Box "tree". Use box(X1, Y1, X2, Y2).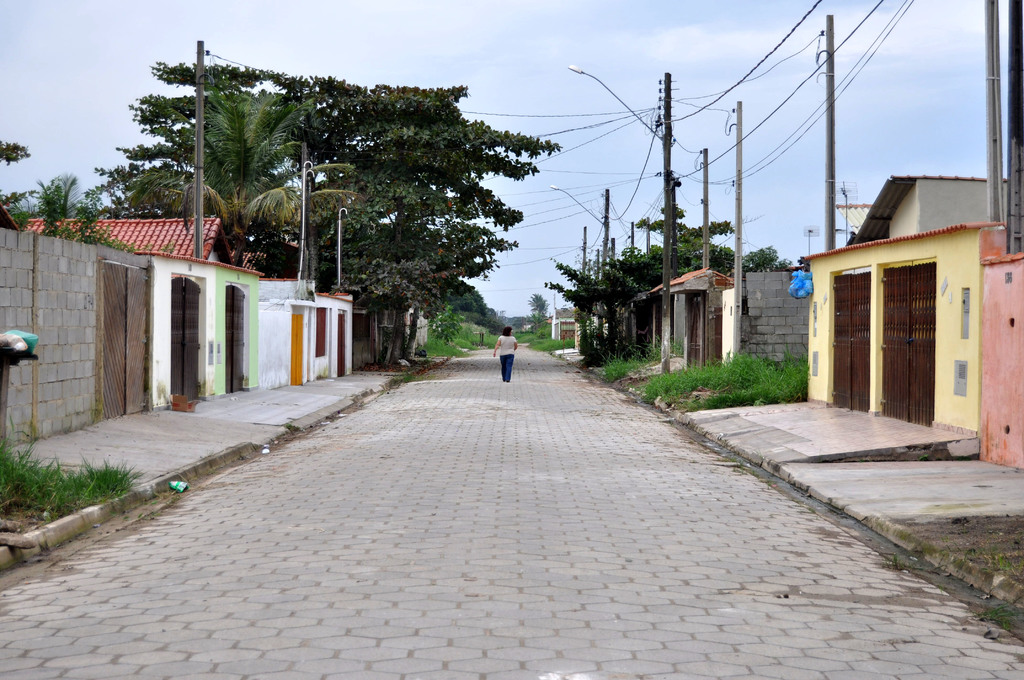
box(154, 65, 301, 239).
